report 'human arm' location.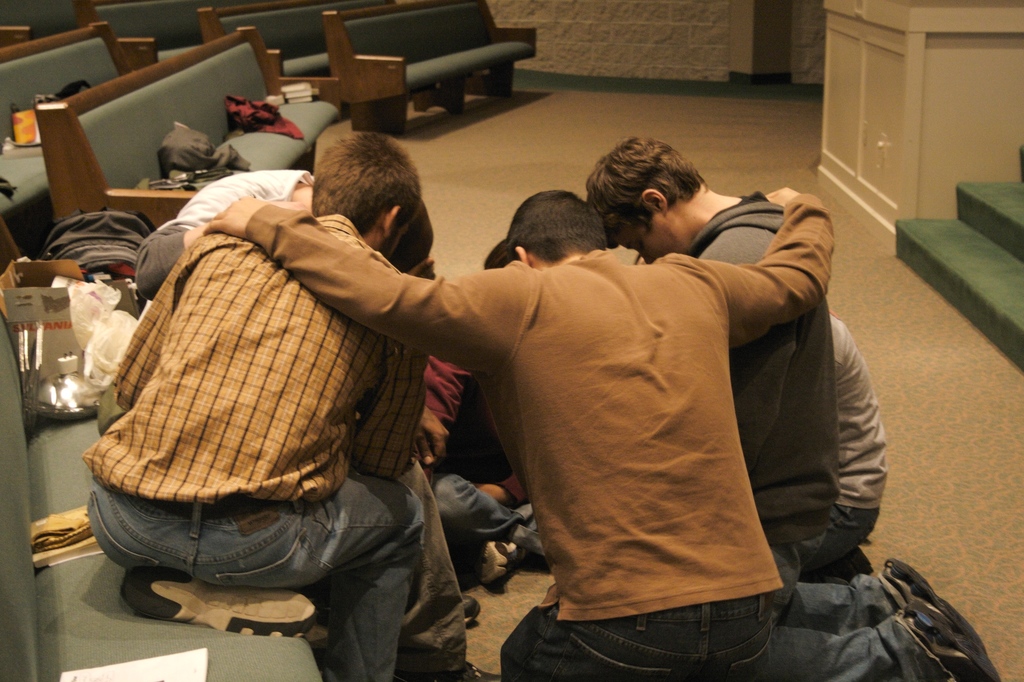
Report: 129,183,235,305.
